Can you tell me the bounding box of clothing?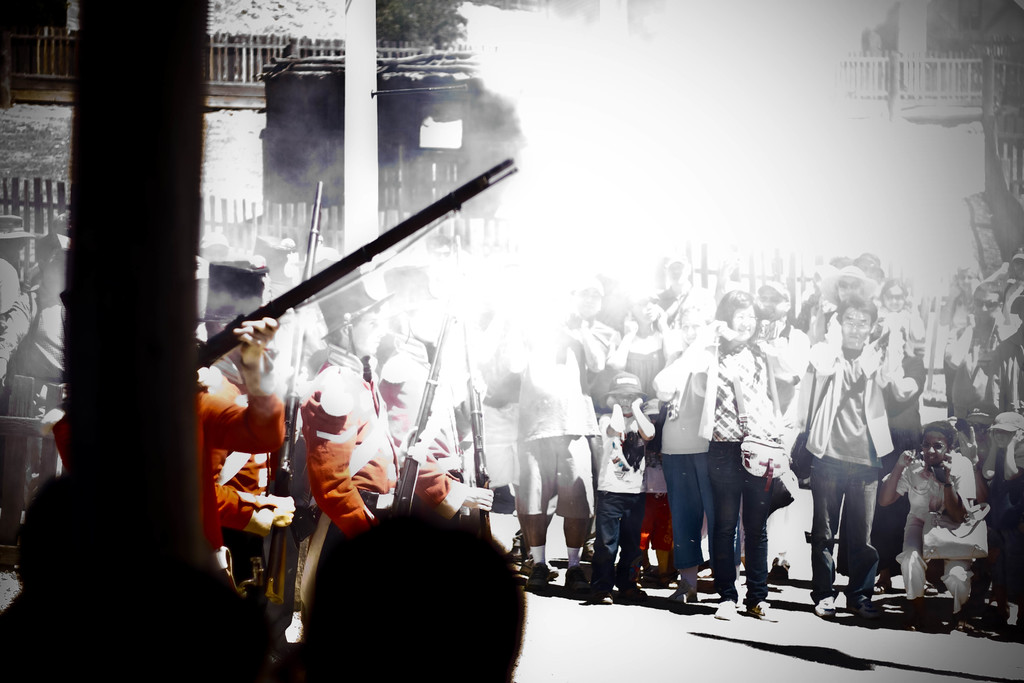
Rect(982, 447, 1023, 604).
